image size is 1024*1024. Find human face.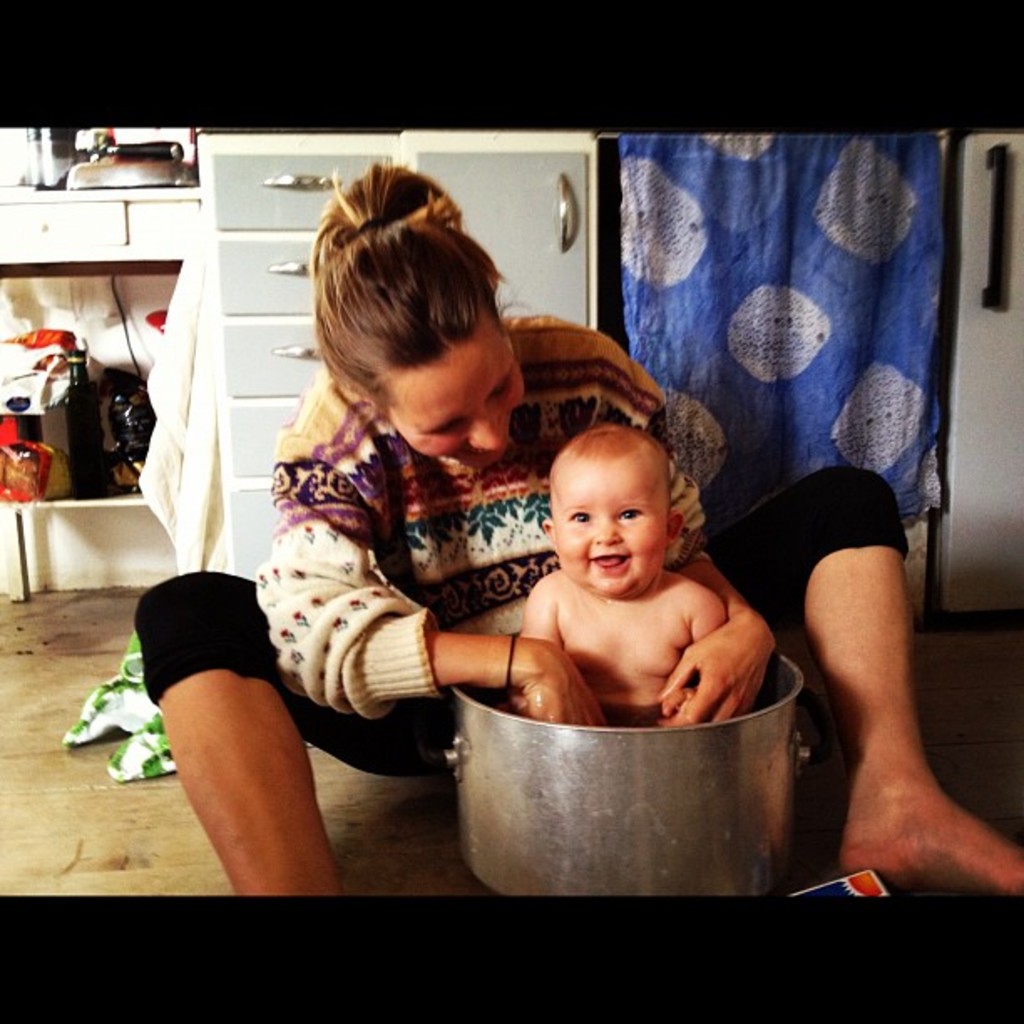
[x1=550, y1=453, x2=683, y2=609].
